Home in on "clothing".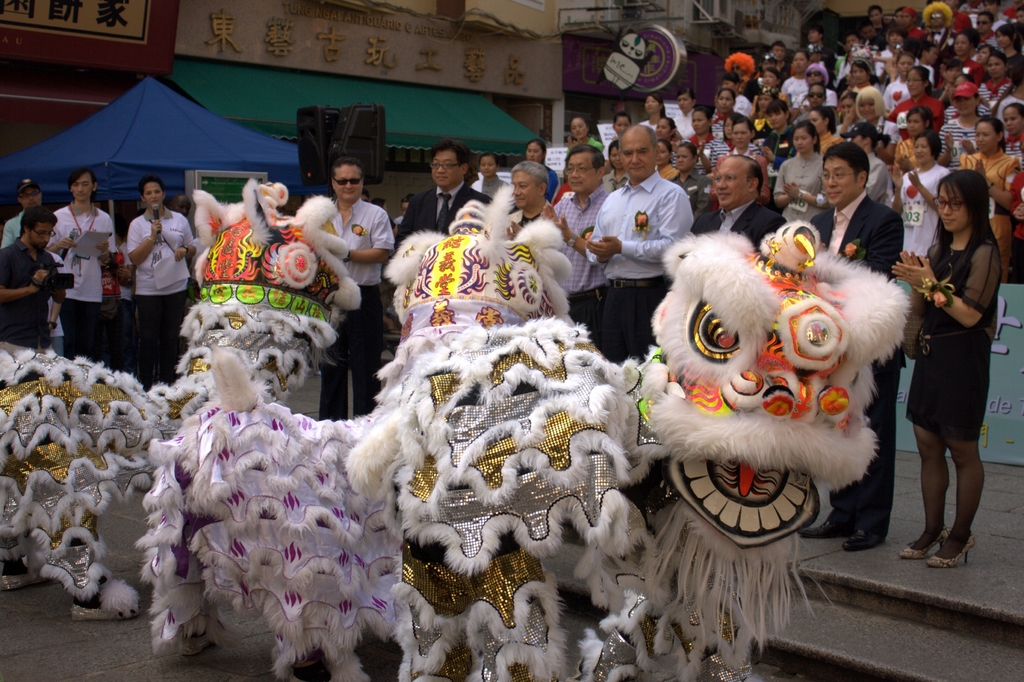
Homed in at [387,215,394,229].
